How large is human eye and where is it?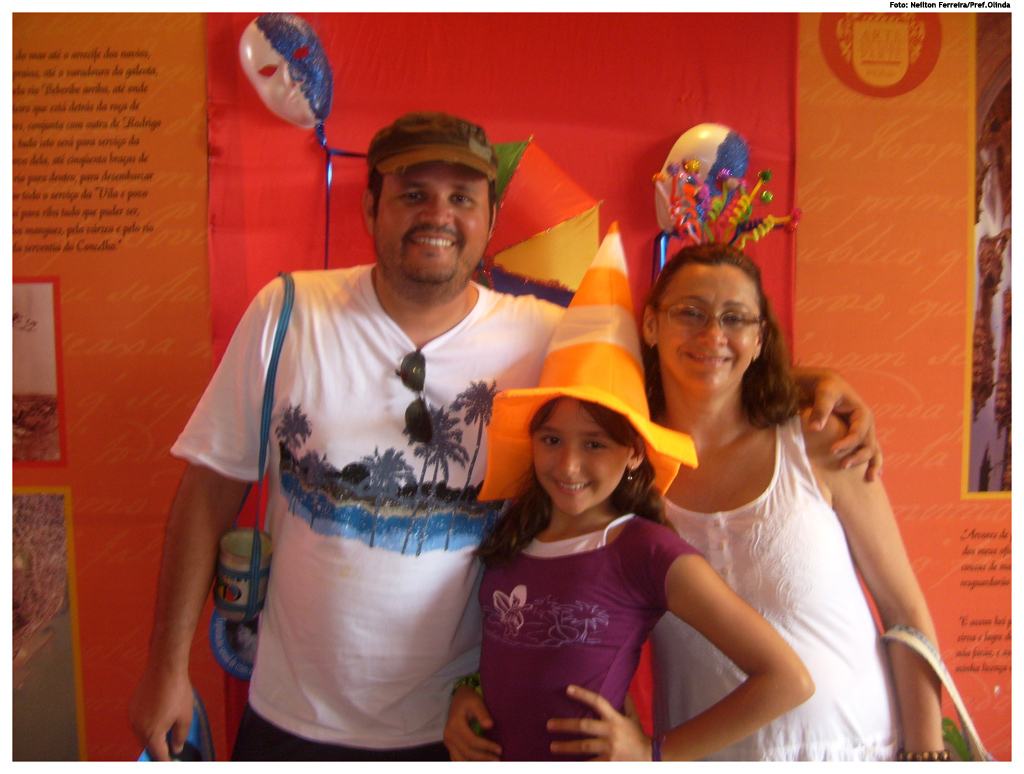
Bounding box: select_region(539, 430, 563, 450).
